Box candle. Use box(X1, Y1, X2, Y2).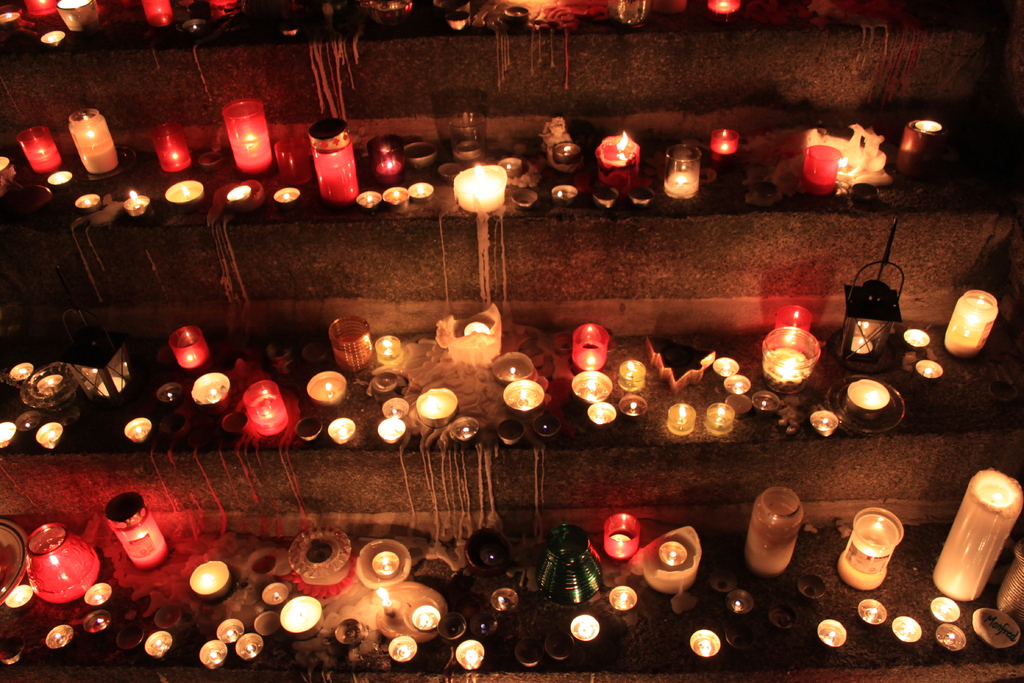
box(68, 110, 120, 171).
